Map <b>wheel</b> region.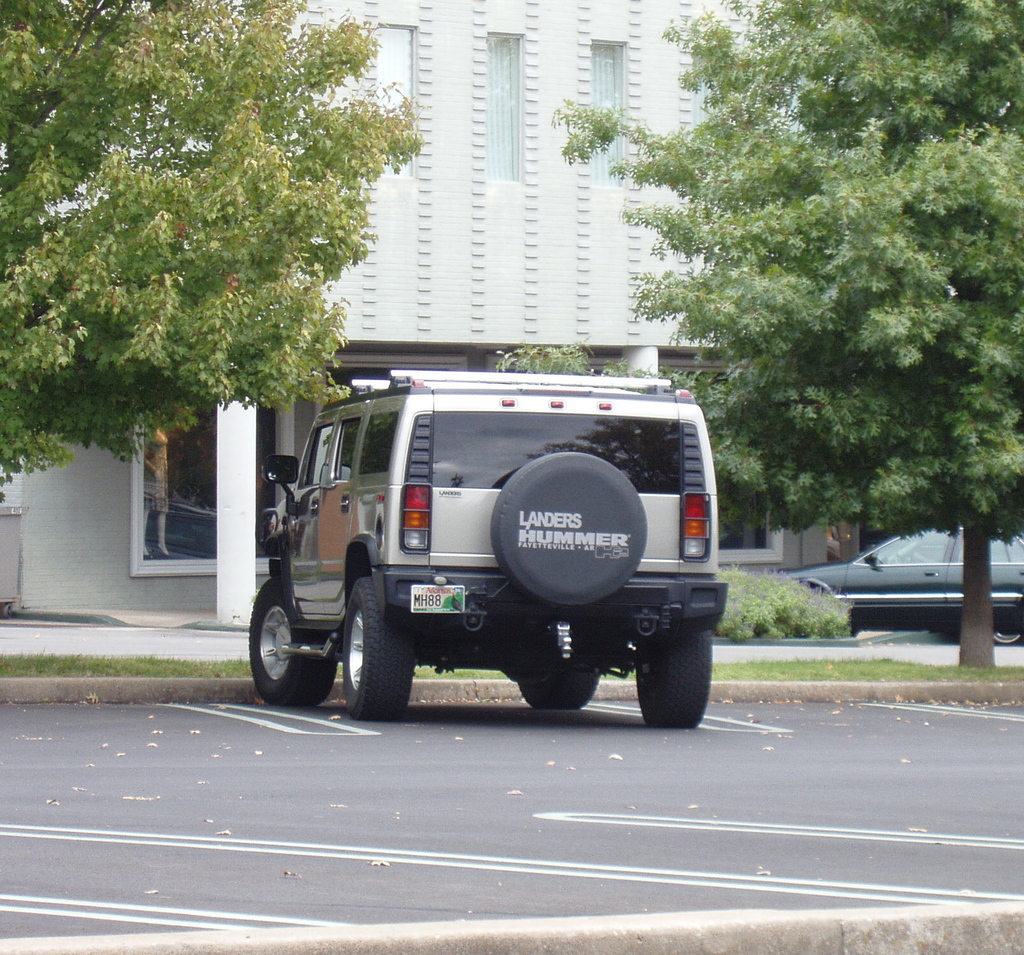
Mapped to [left=248, top=572, right=328, bottom=721].
